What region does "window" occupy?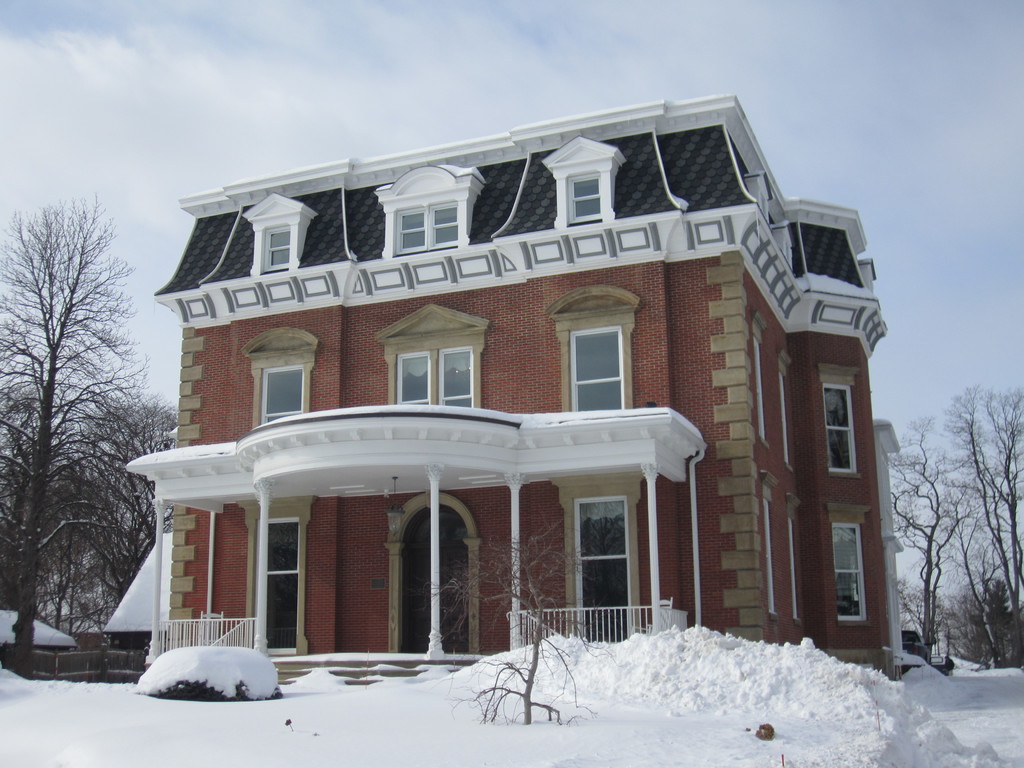
select_region(393, 349, 433, 409).
